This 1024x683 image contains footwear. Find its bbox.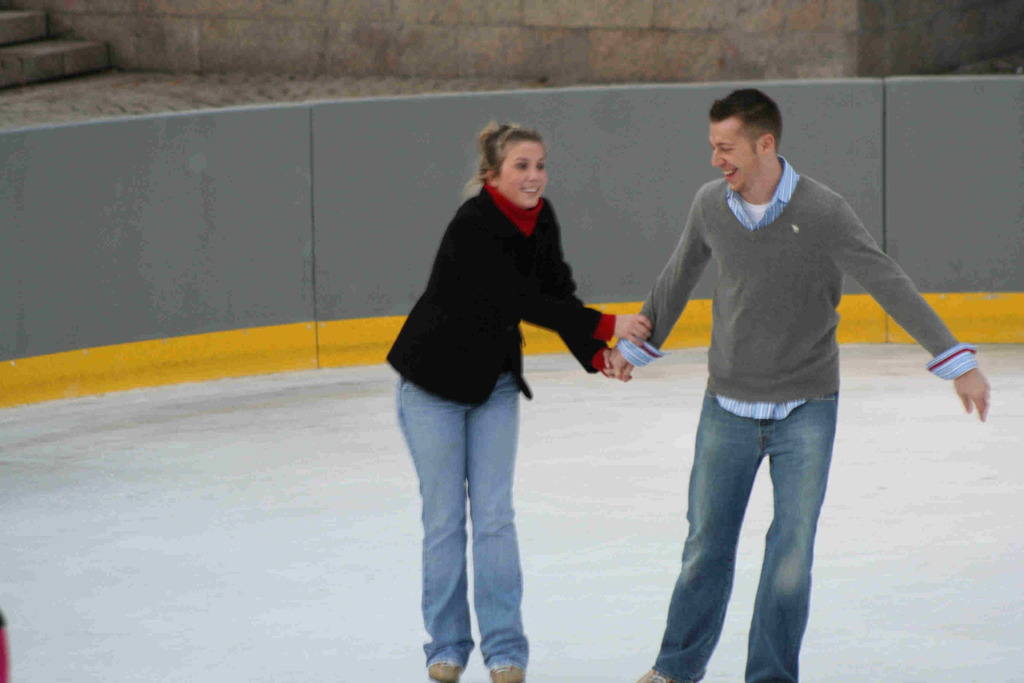
crop(486, 661, 525, 682).
